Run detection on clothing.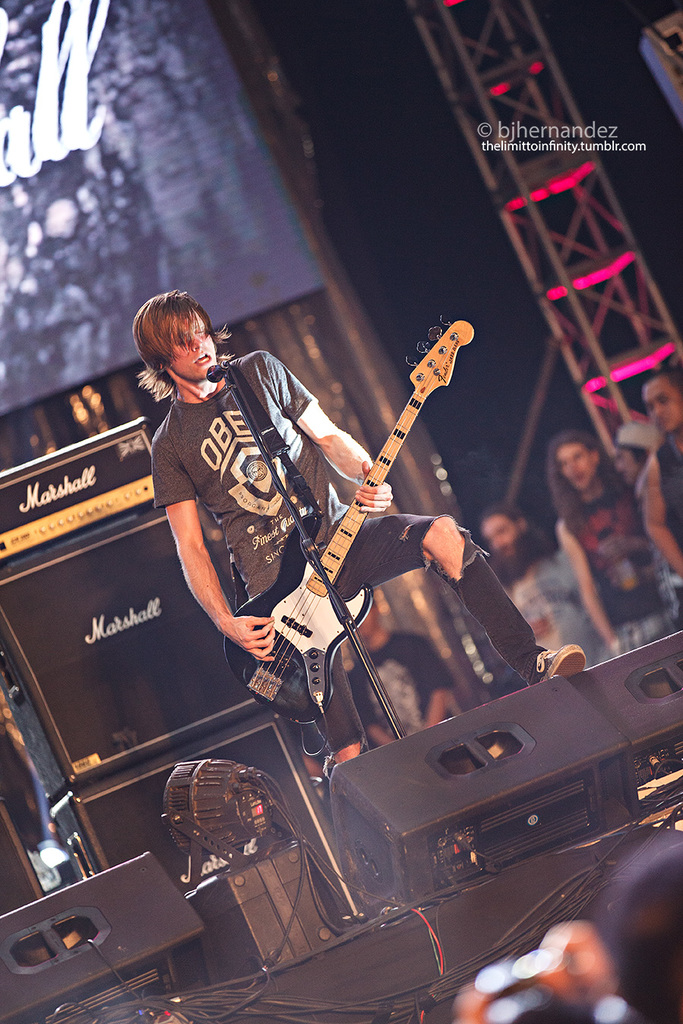
Result: 345, 629, 459, 741.
